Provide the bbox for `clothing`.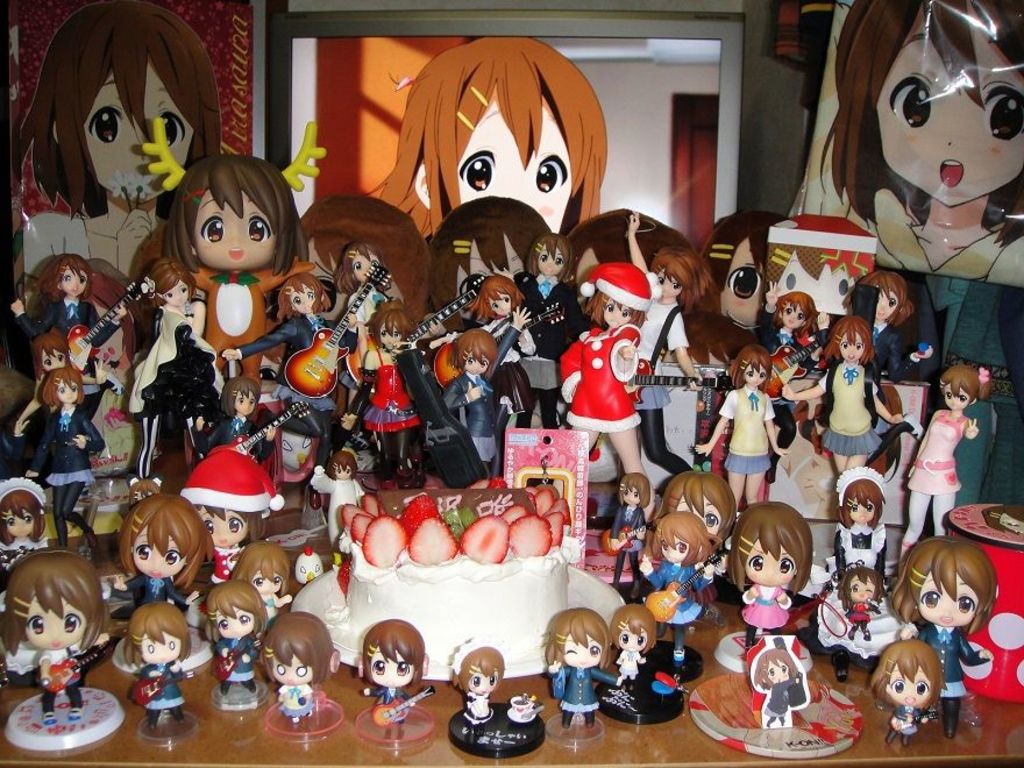
detection(219, 639, 256, 682).
